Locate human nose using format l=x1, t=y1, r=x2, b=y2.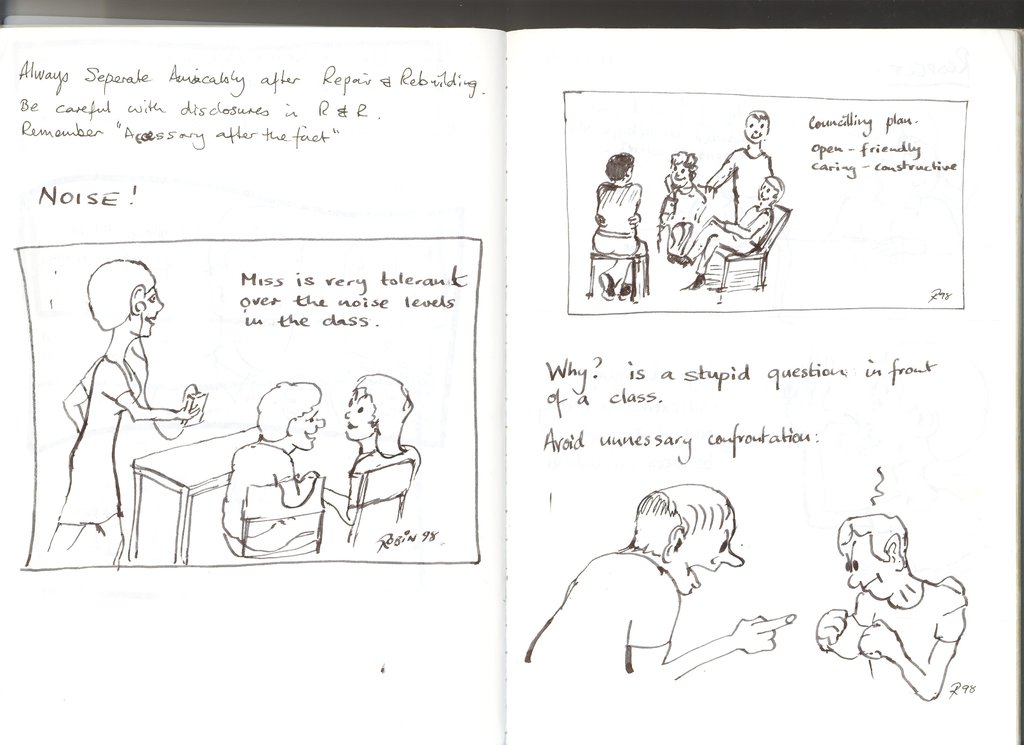
l=712, t=549, r=744, b=566.
